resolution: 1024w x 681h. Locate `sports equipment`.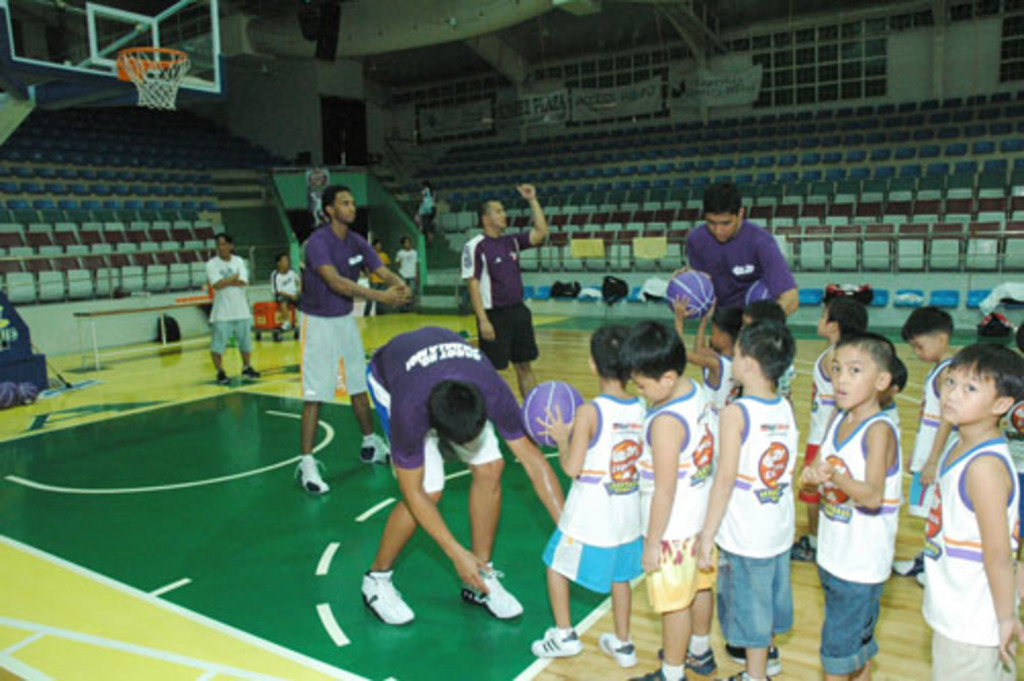
(354, 571, 415, 628).
